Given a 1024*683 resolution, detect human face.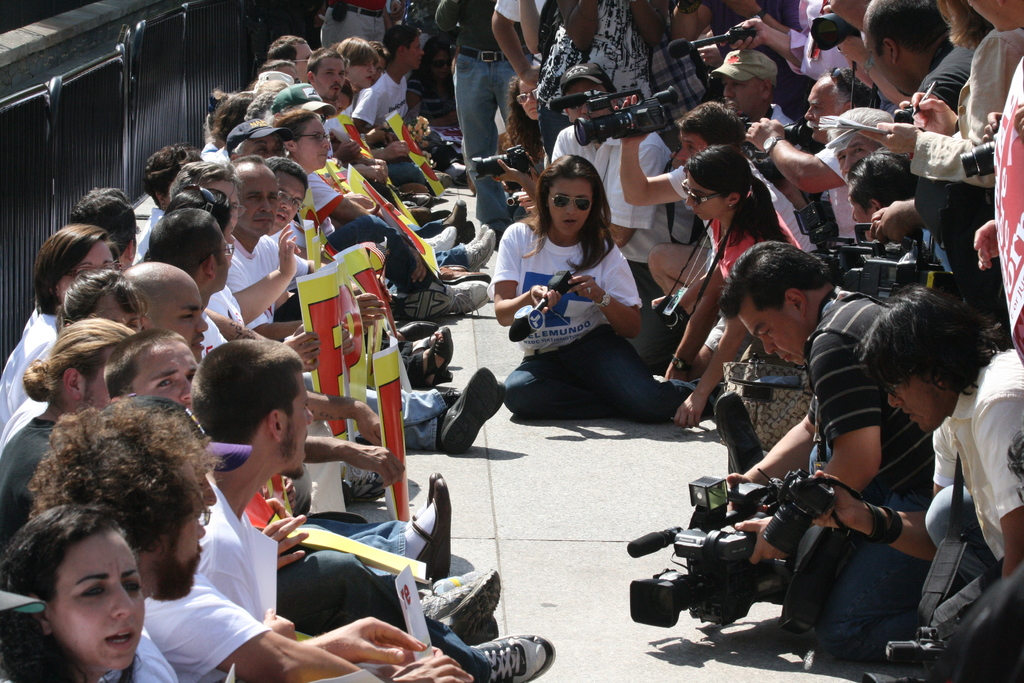
select_region(547, 175, 591, 236).
